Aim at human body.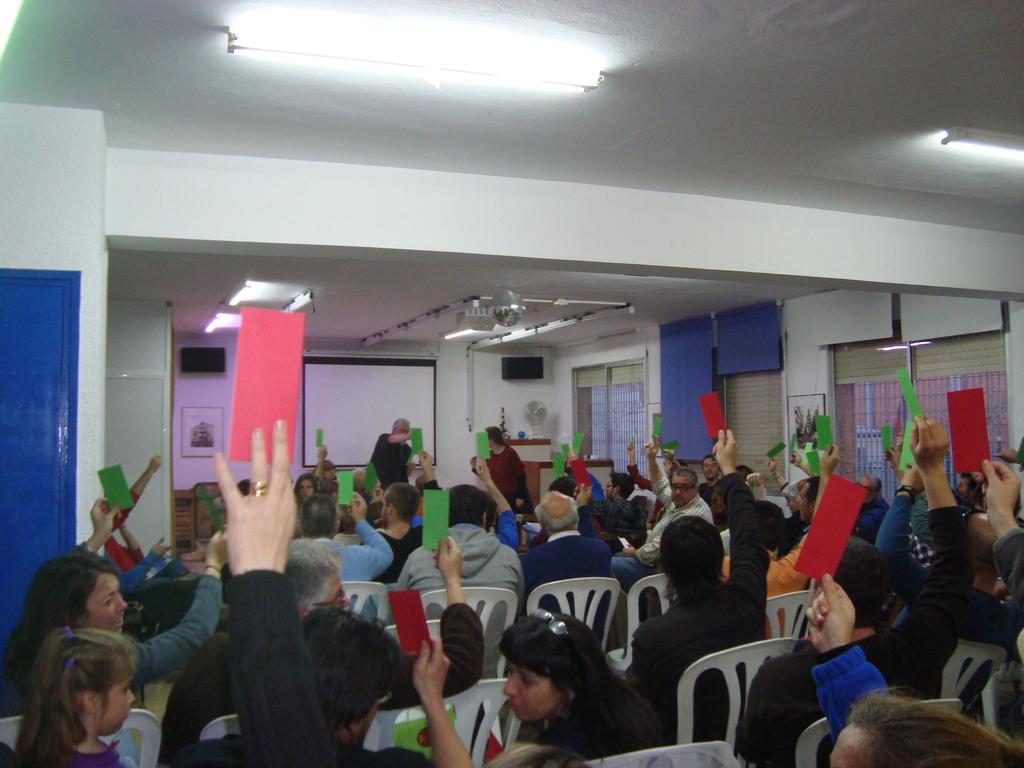
Aimed at select_region(561, 460, 609, 500).
